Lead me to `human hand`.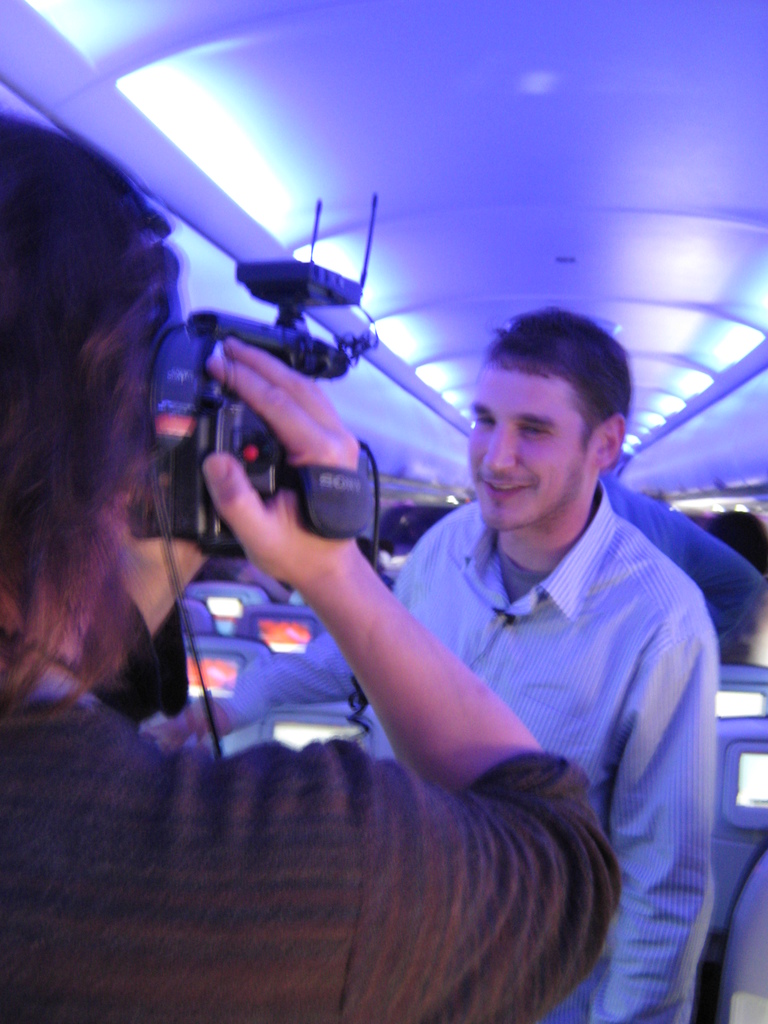
Lead to 195, 337, 384, 557.
